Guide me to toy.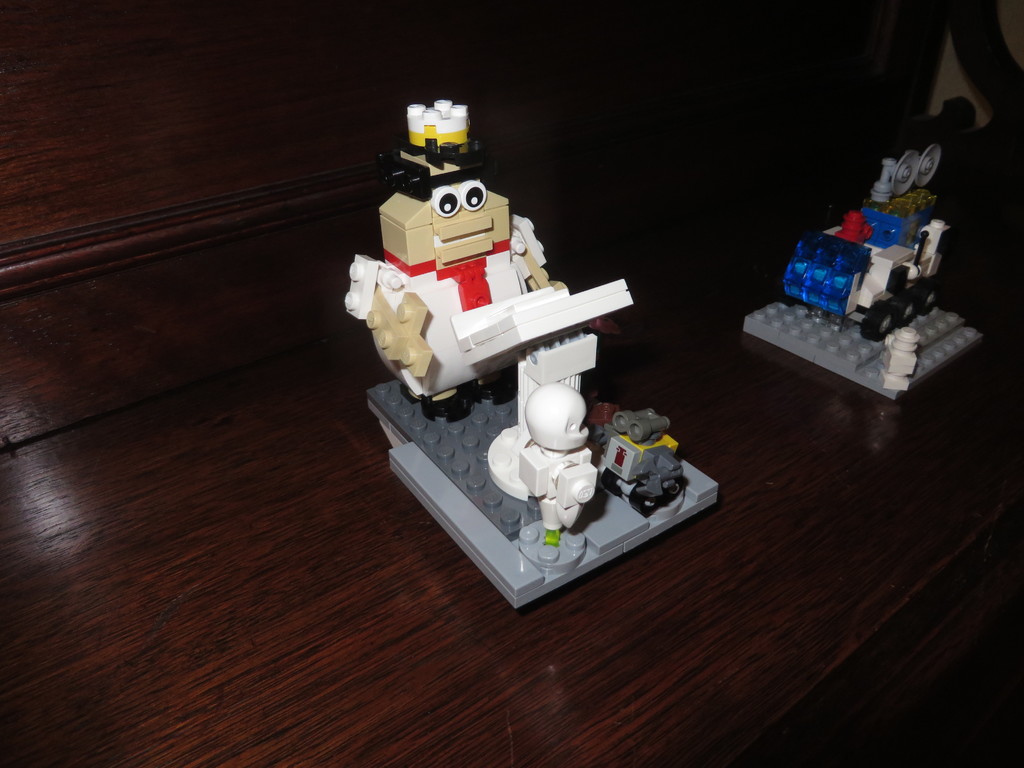
Guidance: 341:99:651:399.
